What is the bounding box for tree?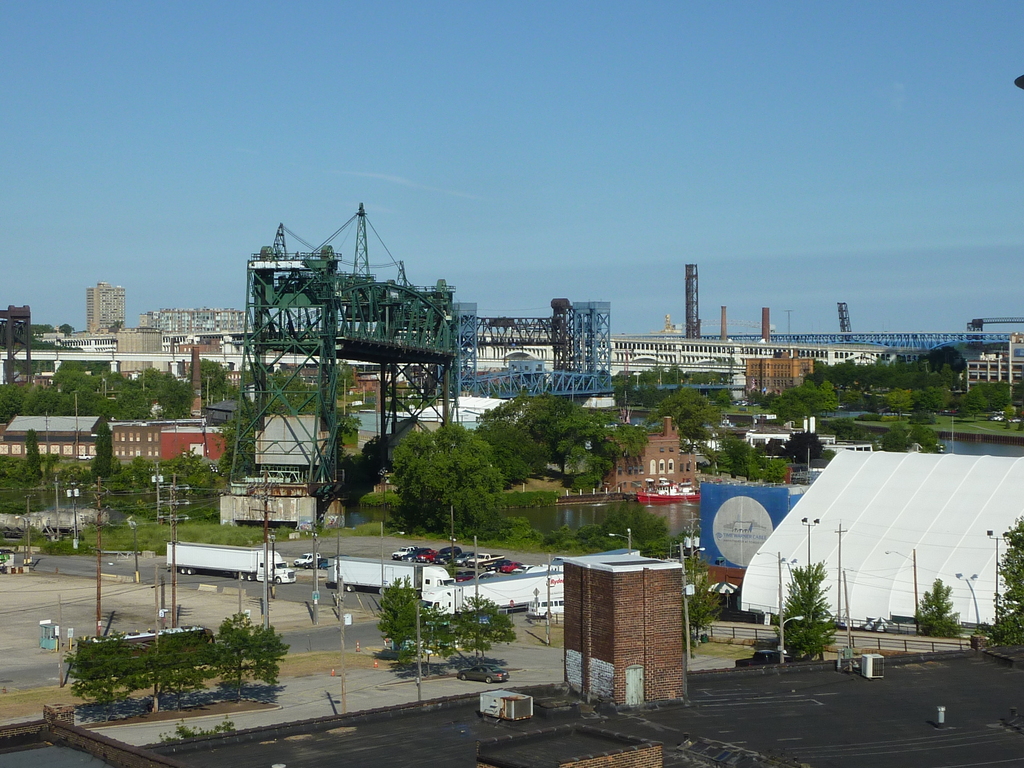
996,516,1023,656.
